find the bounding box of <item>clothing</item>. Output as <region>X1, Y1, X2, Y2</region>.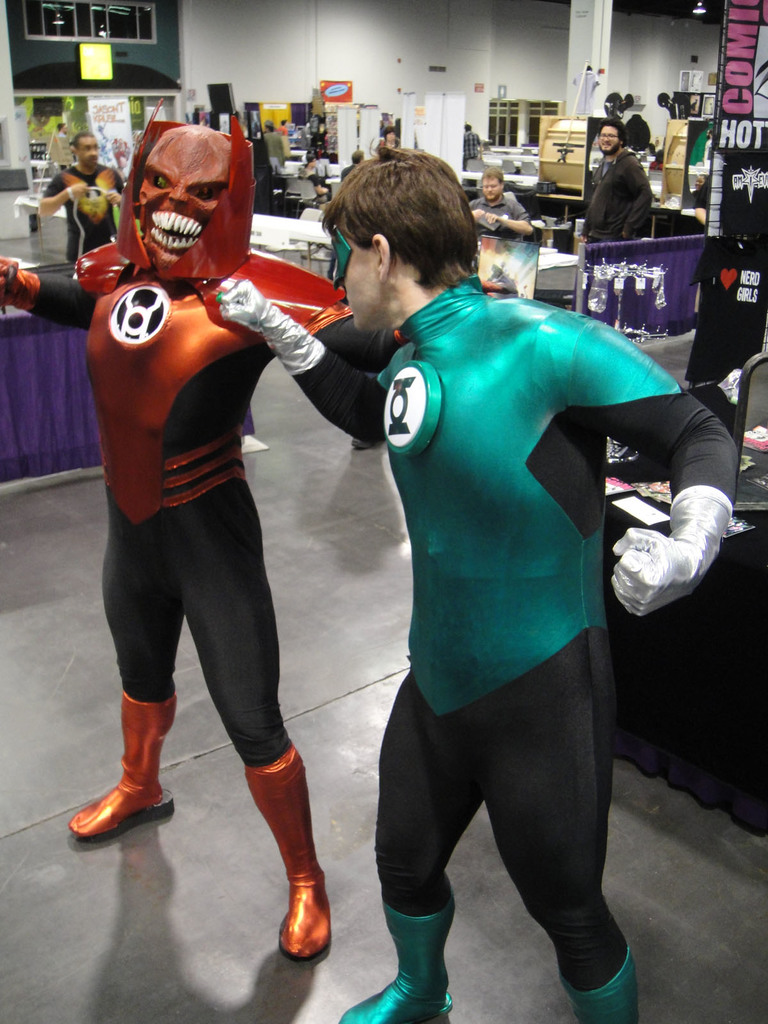
<region>470, 178, 537, 237</region>.
